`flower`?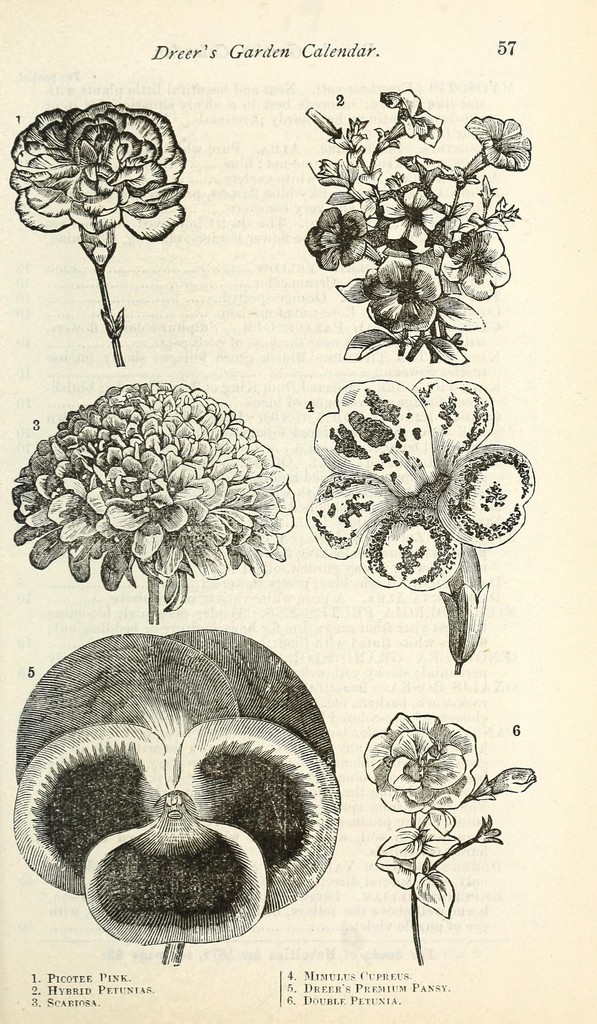
bbox=[1, 97, 189, 266]
